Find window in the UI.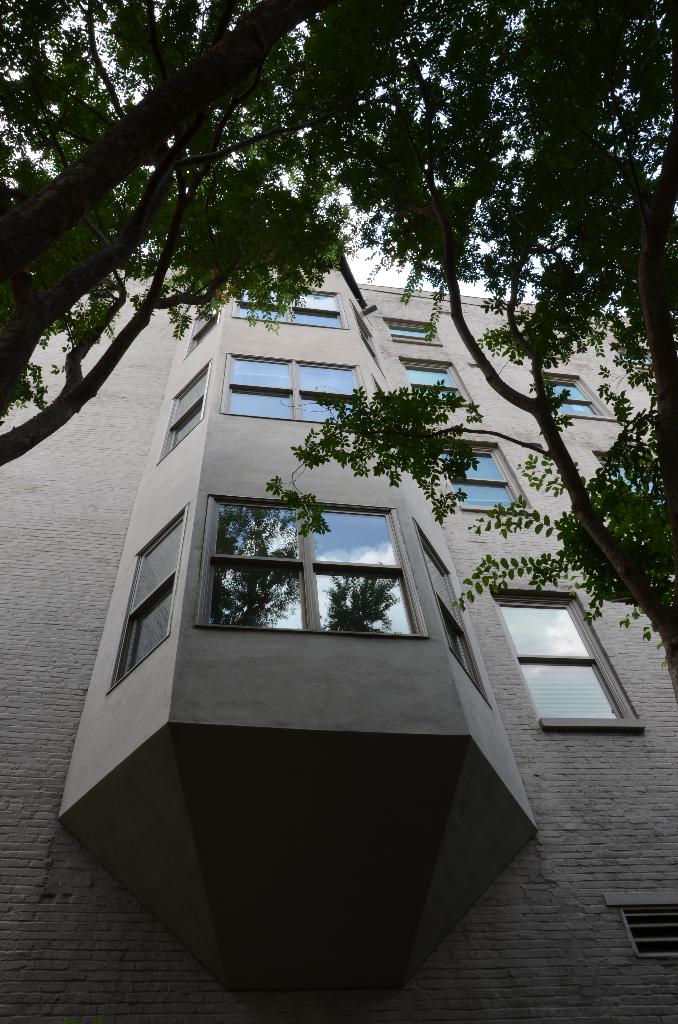
UI element at x1=222, y1=349, x2=374, y2=424.
